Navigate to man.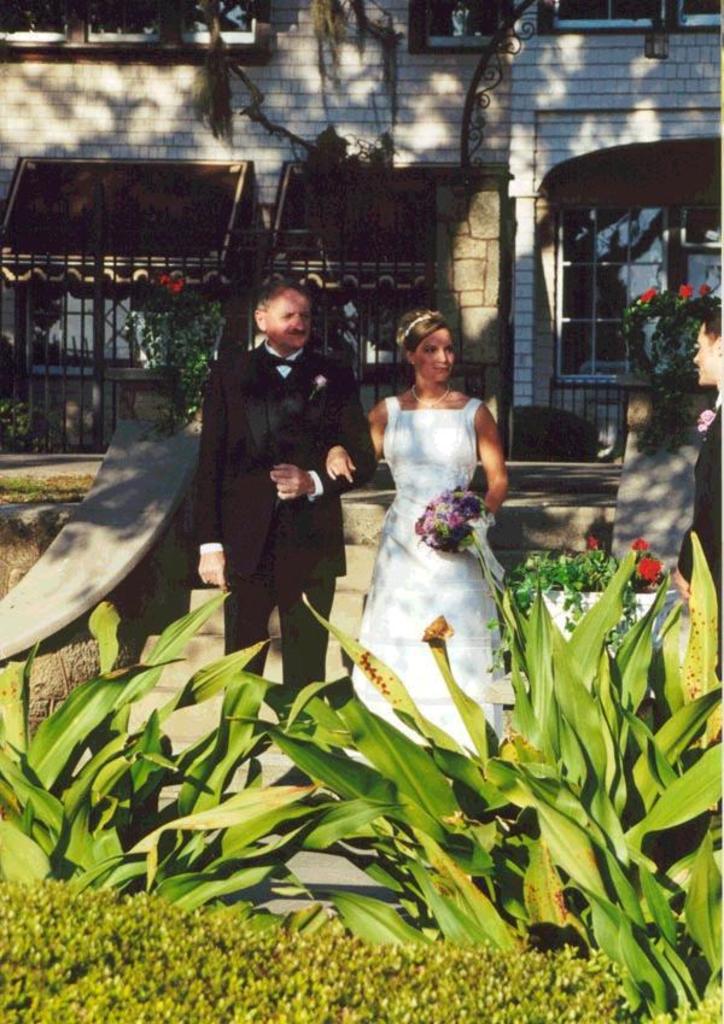
Navigation target: <box>670,303,723,687</box>.
